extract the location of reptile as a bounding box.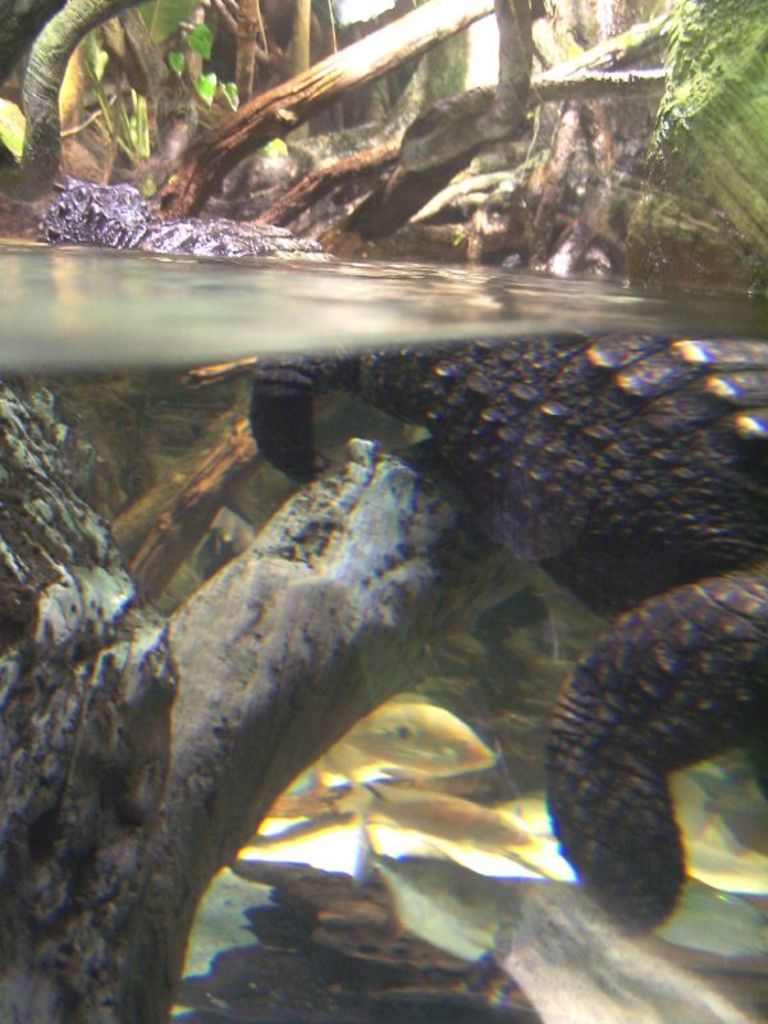
[x1=35, y1=174, x2=767, y2=936].
